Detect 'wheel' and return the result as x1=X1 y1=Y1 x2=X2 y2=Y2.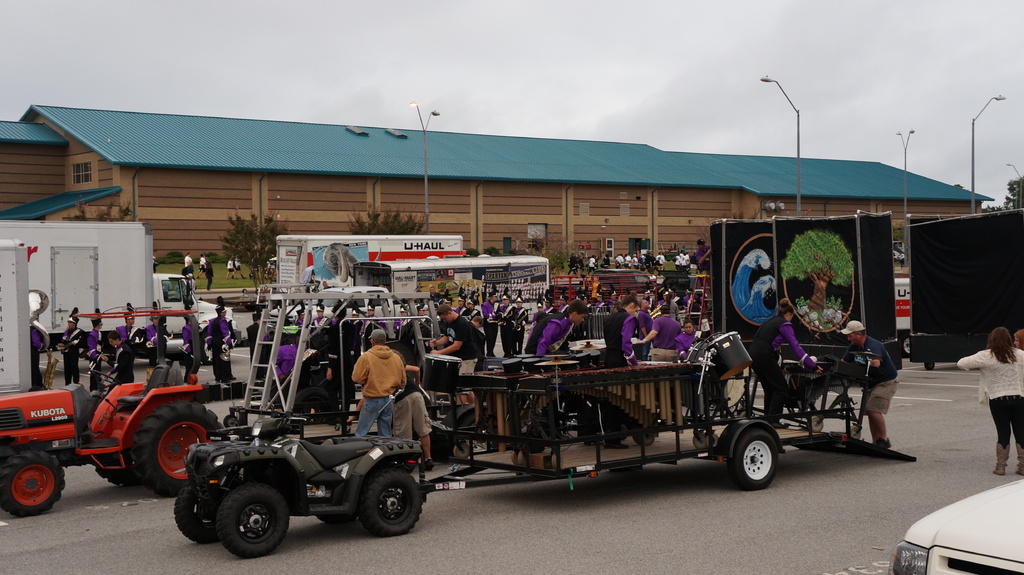
x1=0 y1=449 x2=66 y2=519.
